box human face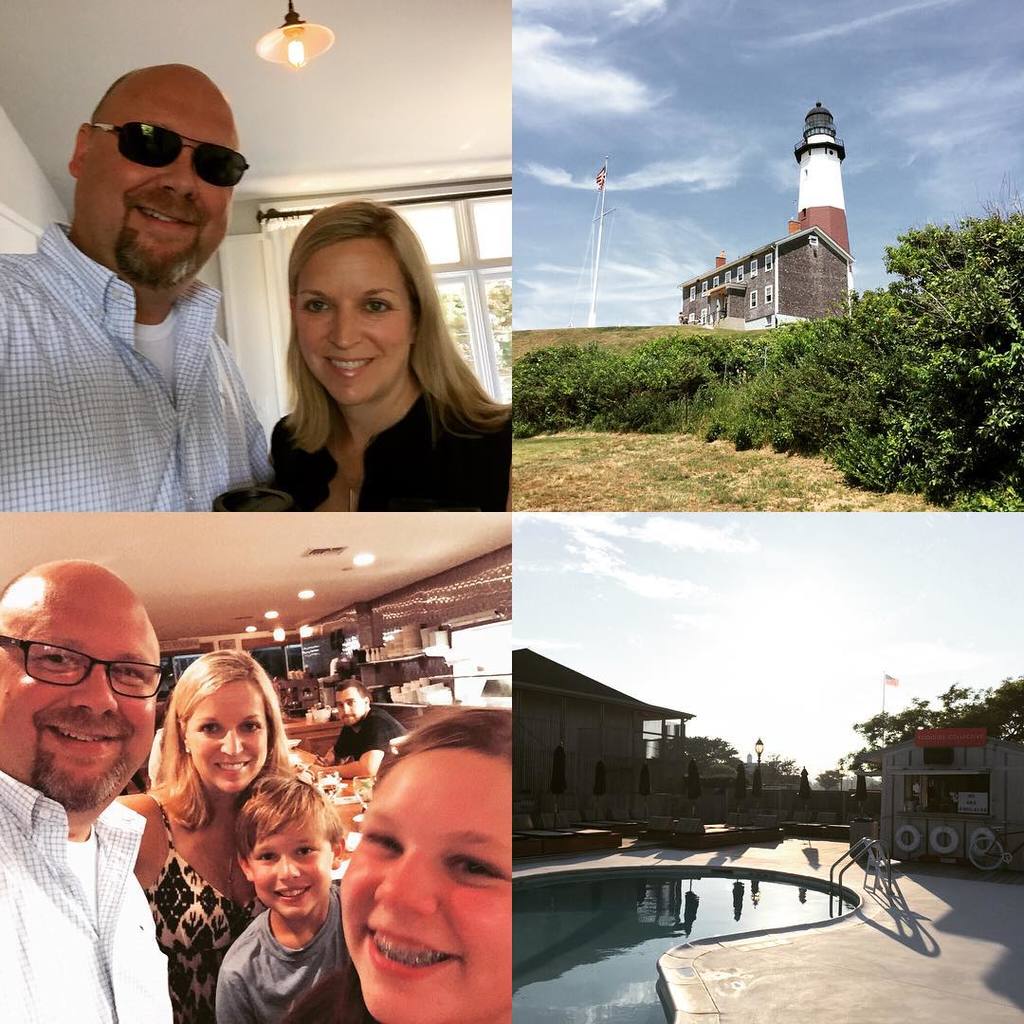
<bbox>0, 588, 164, 813</bbox>
